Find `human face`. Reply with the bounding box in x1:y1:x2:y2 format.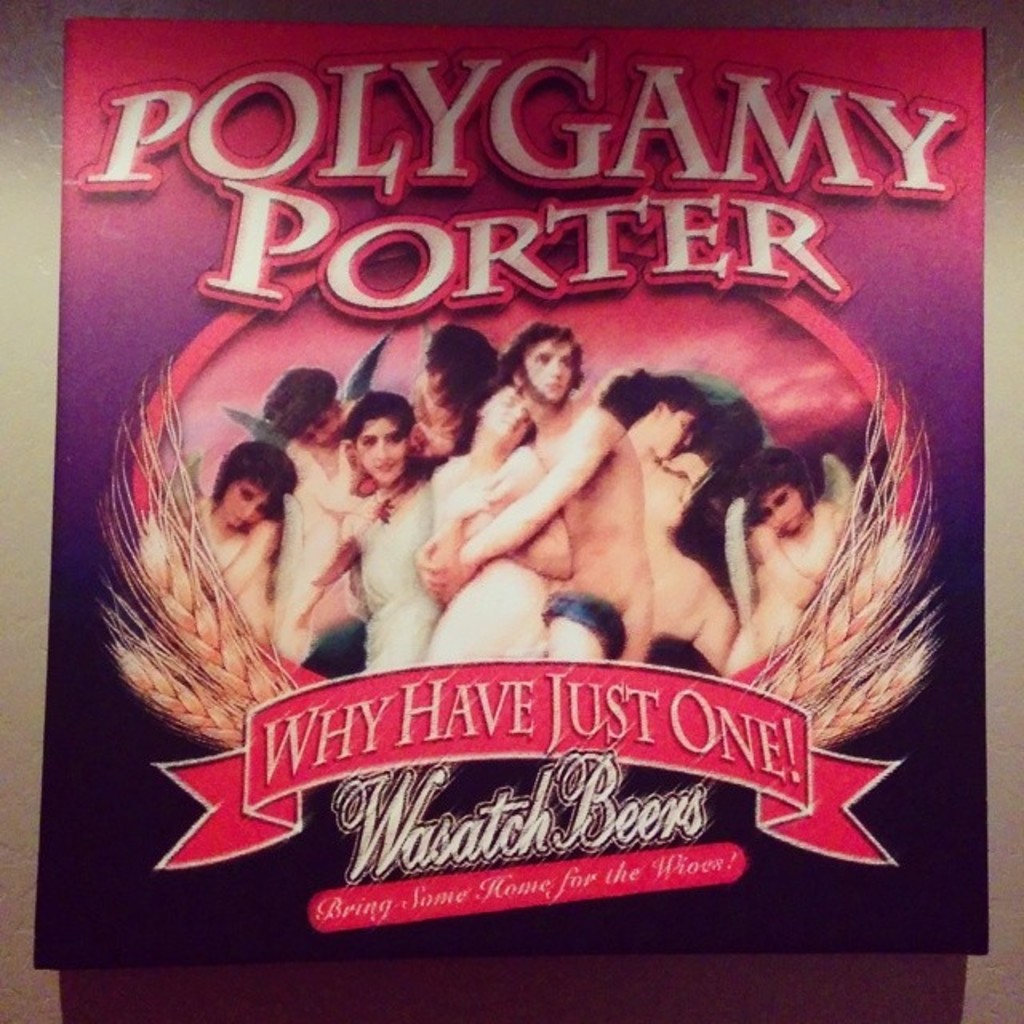
224:482:274:533.
